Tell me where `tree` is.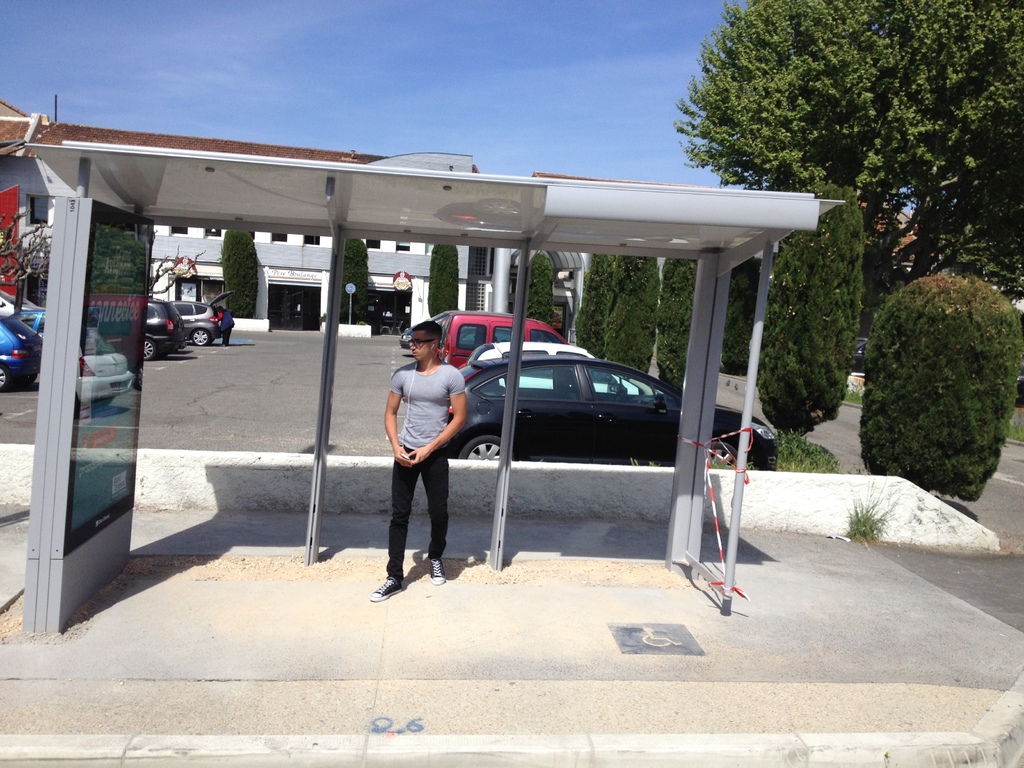
`tree` is at <region>606, 252, 659, 375</region>.
